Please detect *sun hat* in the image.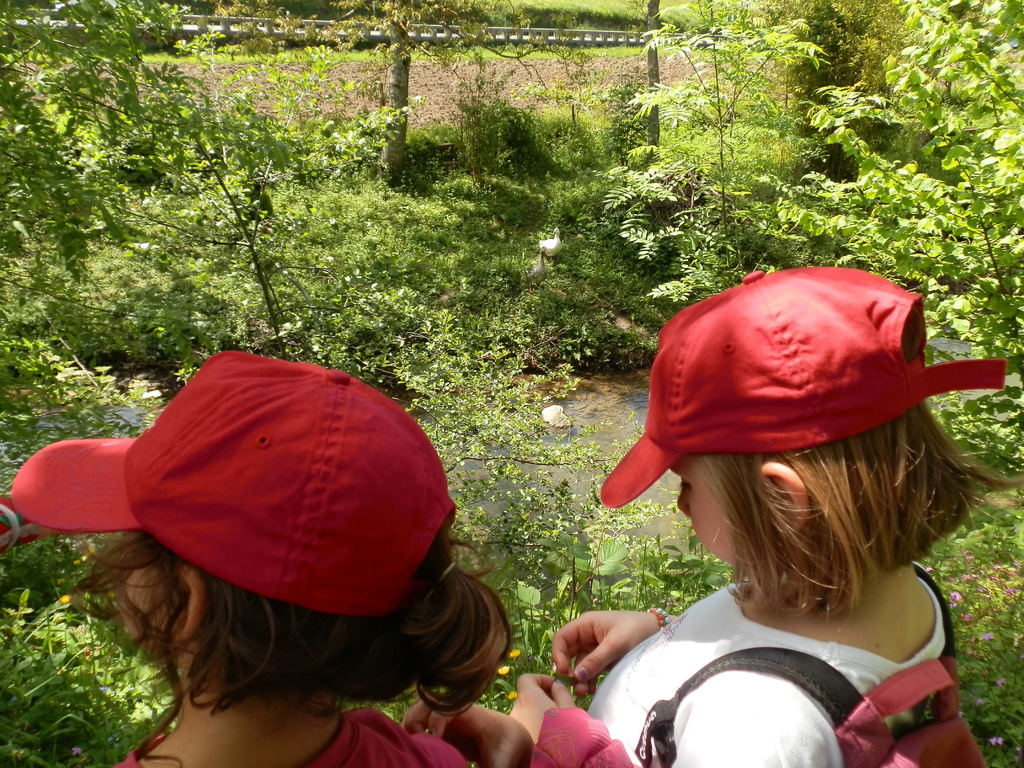
{"x1": 0, "y1": 349, "x2": 453, "y2": 637}.
